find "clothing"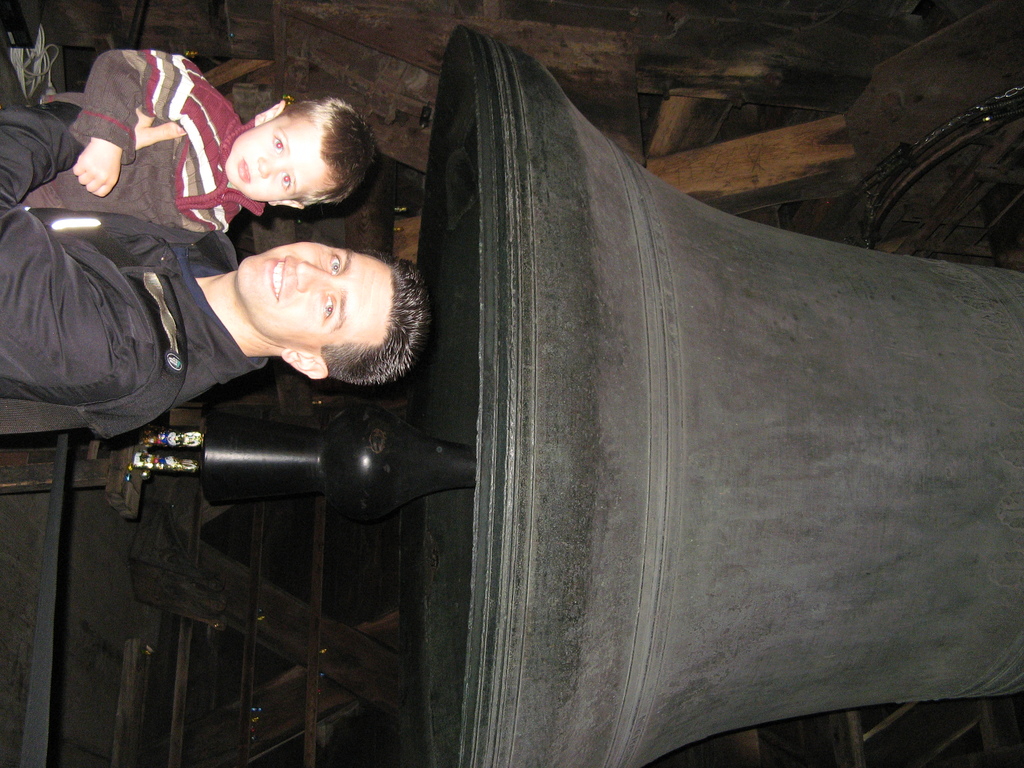
pyautogui.locateOnScreen(12, 45, 268, 239)
